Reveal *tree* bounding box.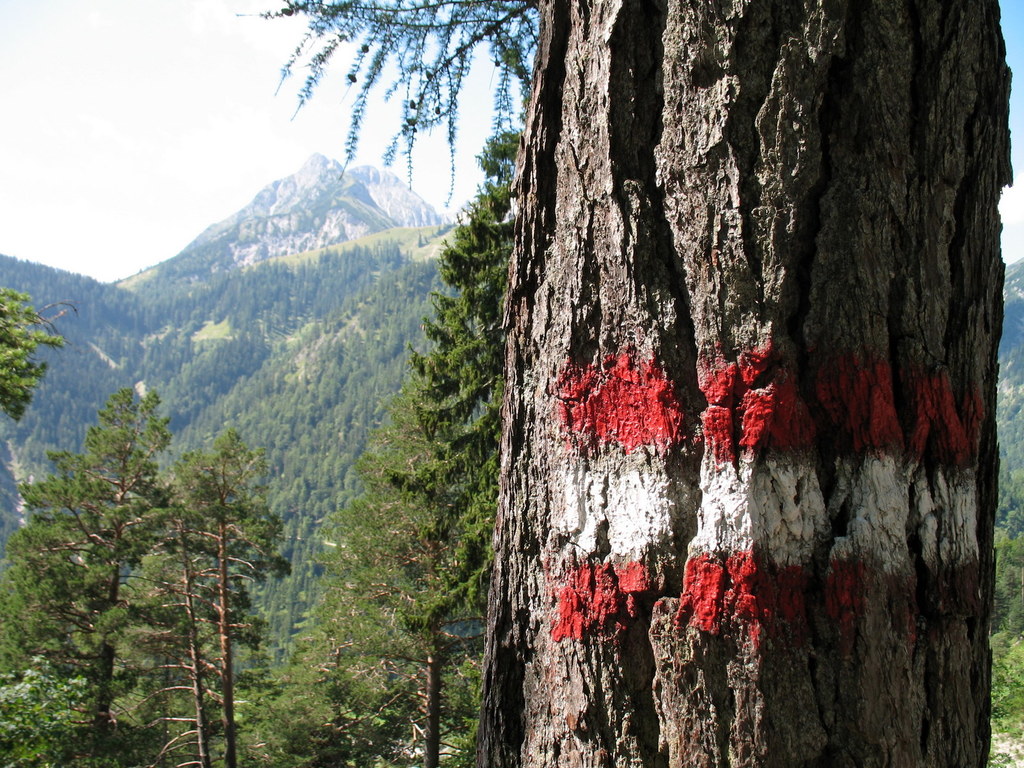
Revealed: pyautogui.locateOnScreen(483, 0, 1013, 767).
